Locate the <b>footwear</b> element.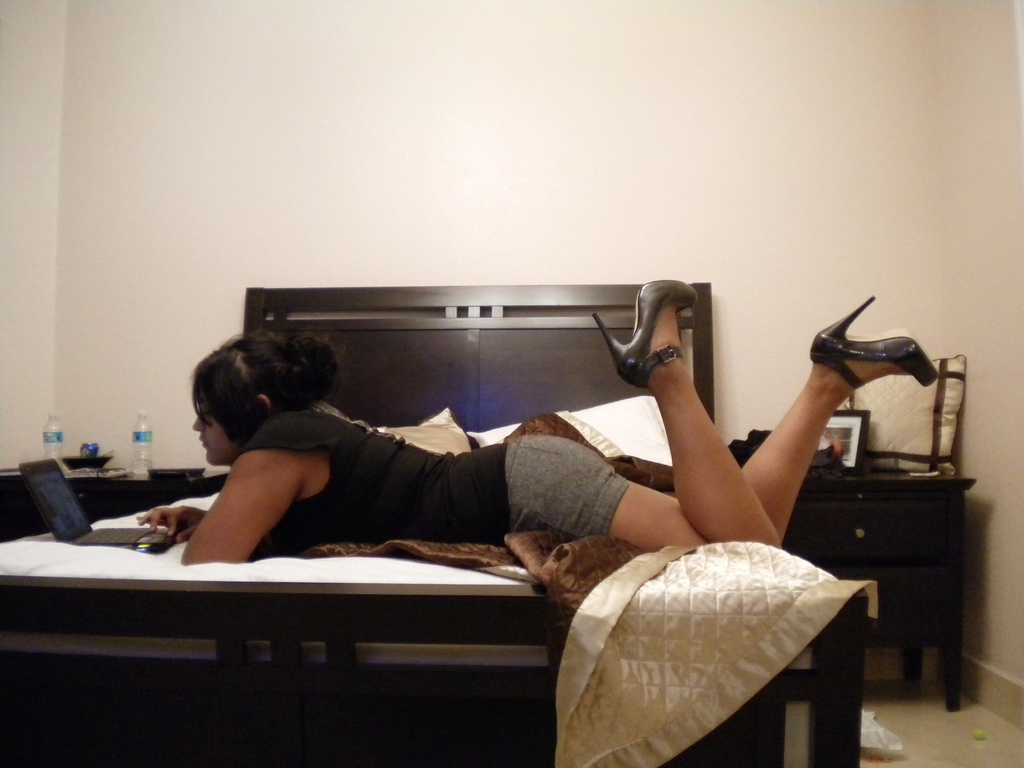
Element bbox: (588,275,703,392).
